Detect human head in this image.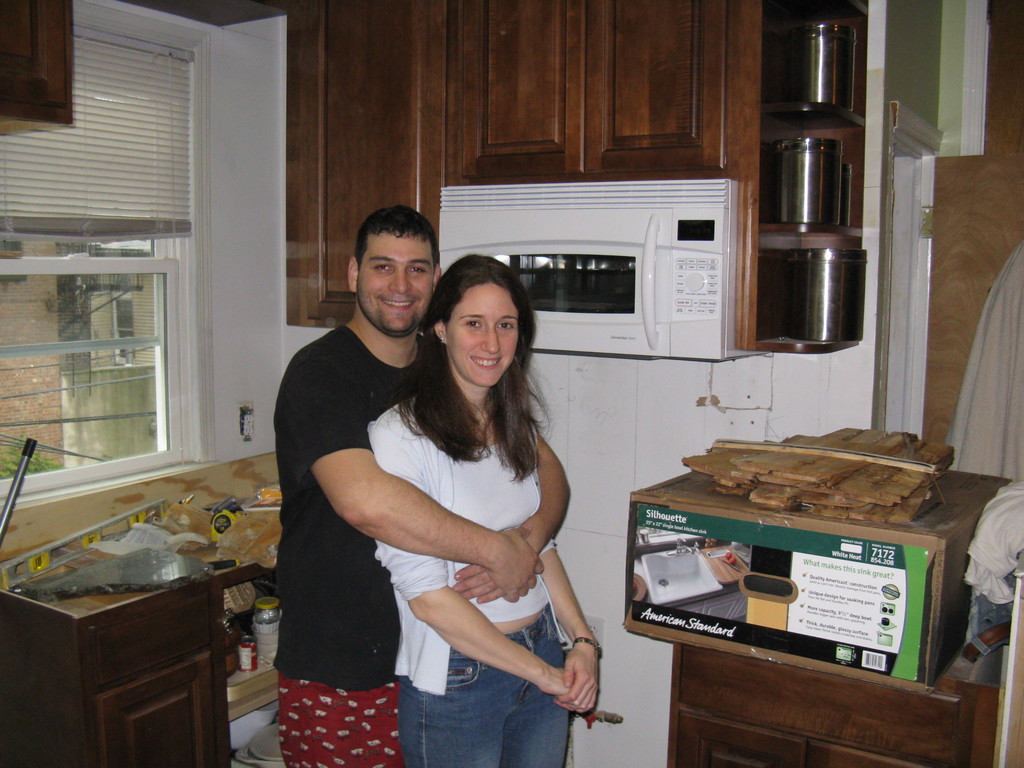
Detection: bbox(346, 202, 442, 339).
